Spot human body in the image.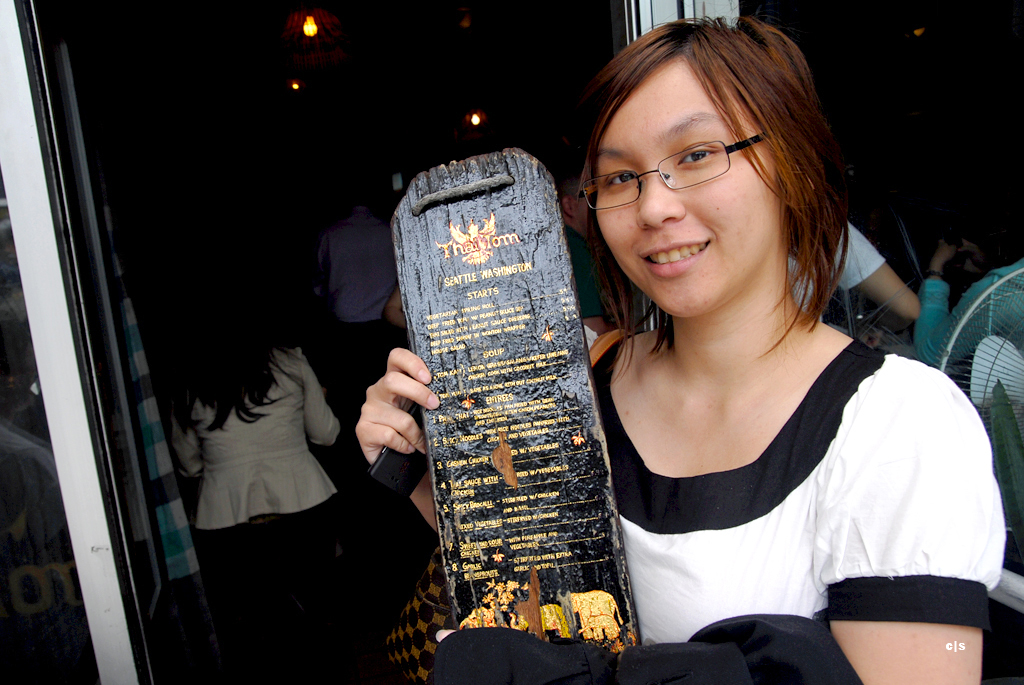
human body found at (227,32,960,684).
